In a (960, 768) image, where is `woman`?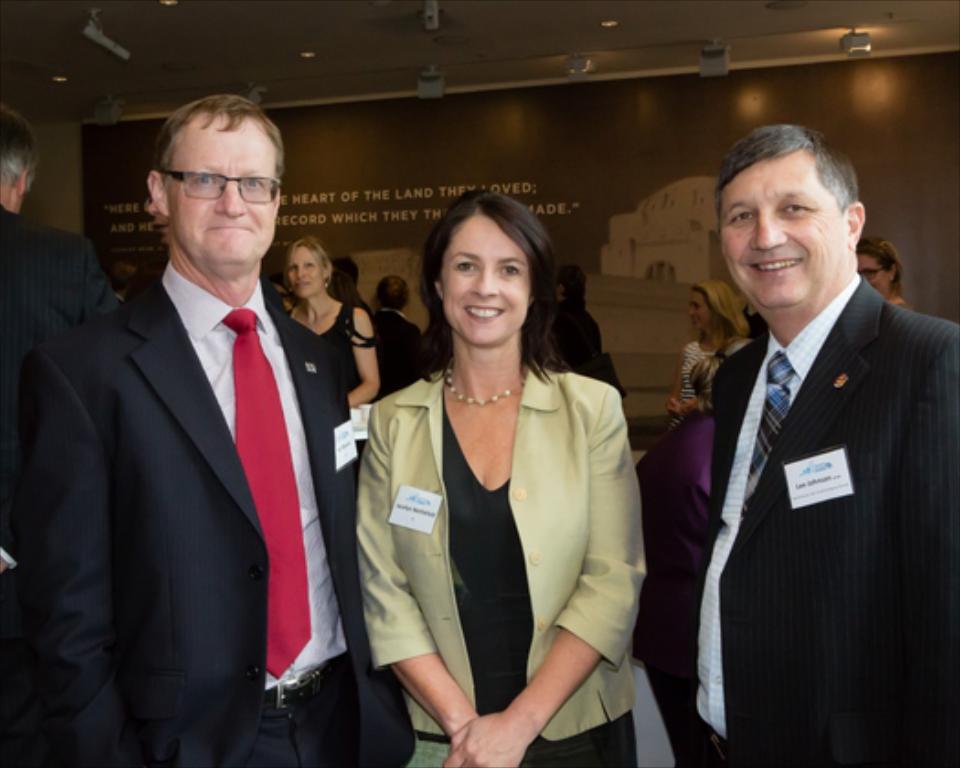
[344,243,664,767].
